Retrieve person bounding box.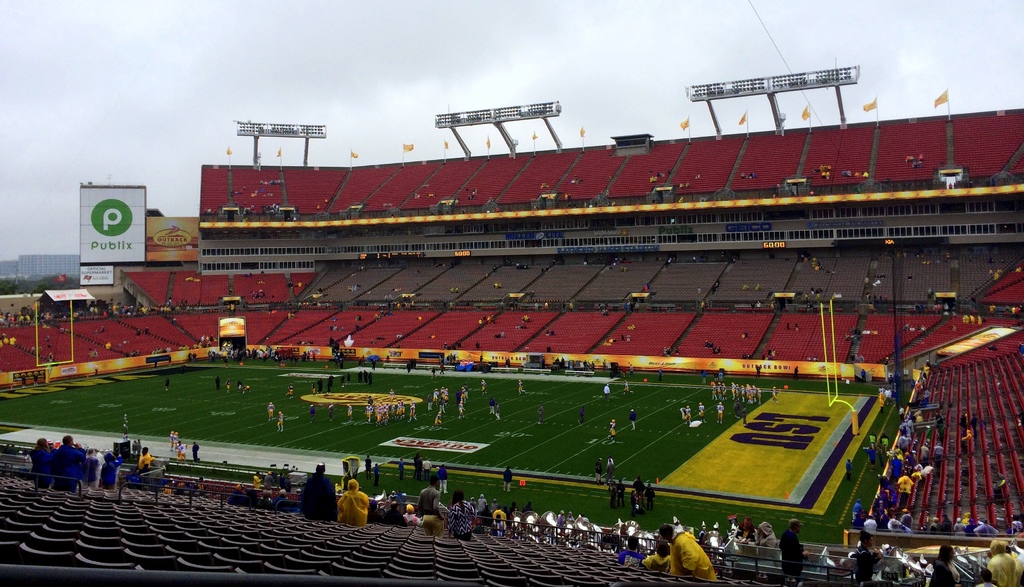
Bounding box: (left=366, top=454, right=369, bottom=472).
